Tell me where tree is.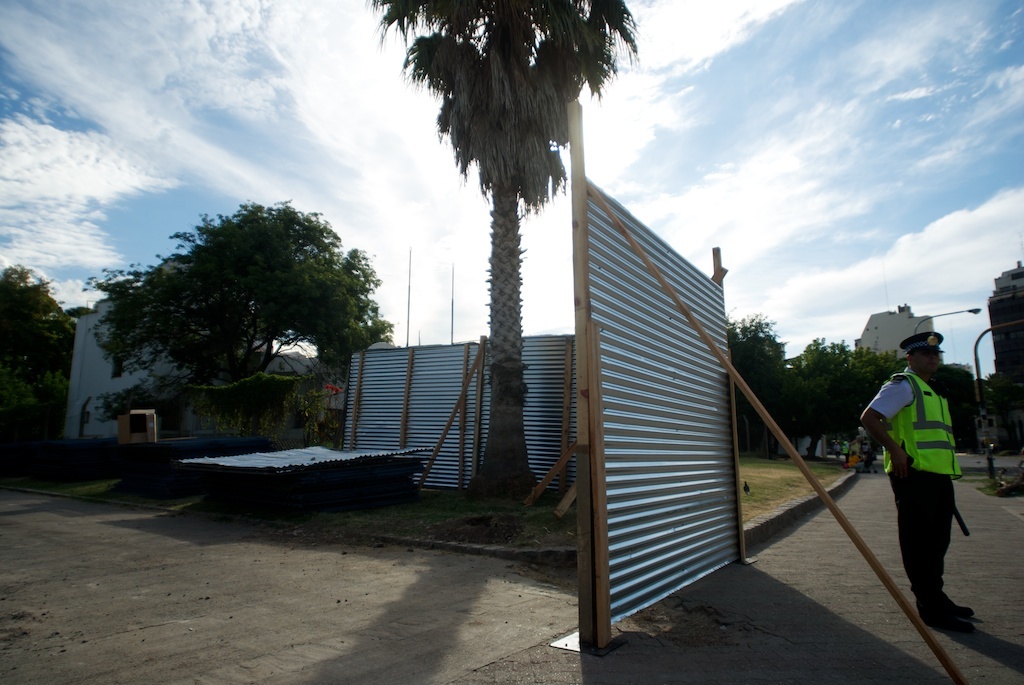
tree is at (784,336,907,437).
